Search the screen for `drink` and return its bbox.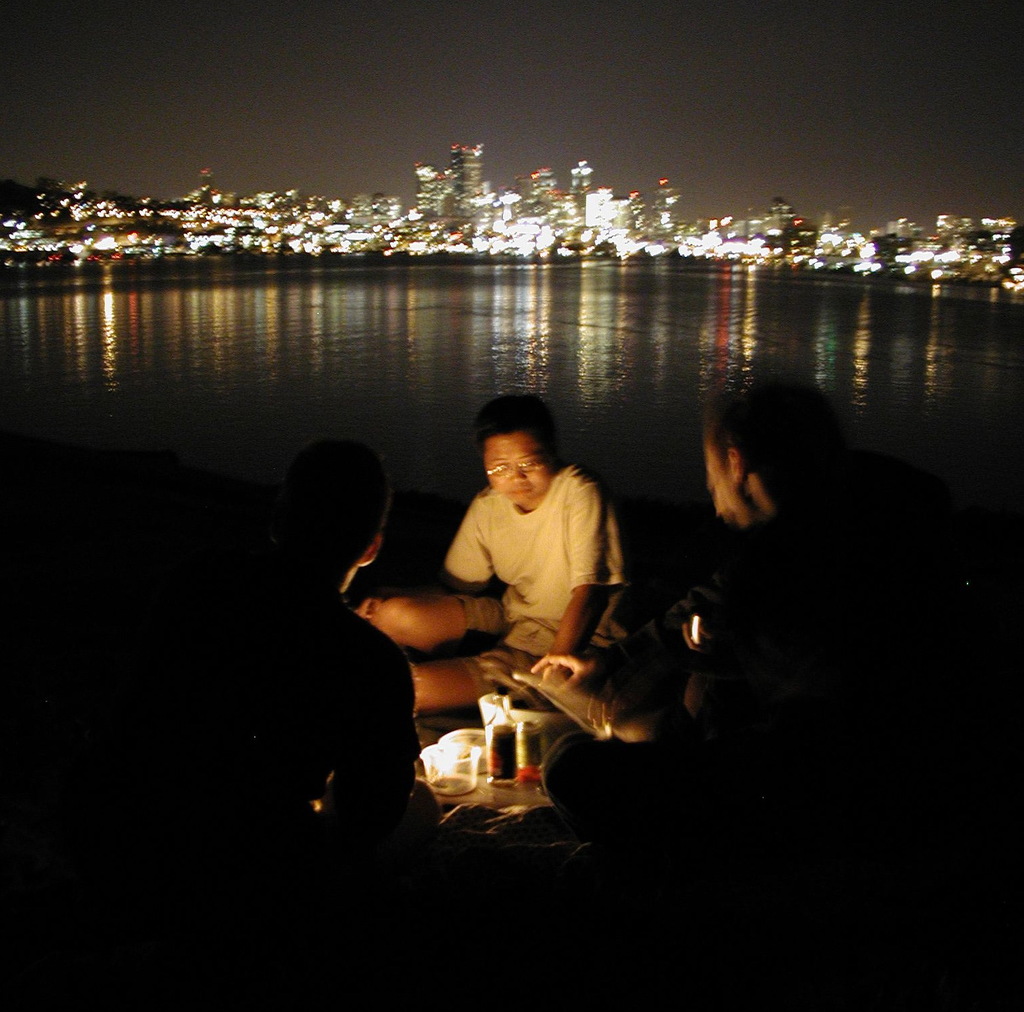
Found: box(428, 776, 477, 800).
